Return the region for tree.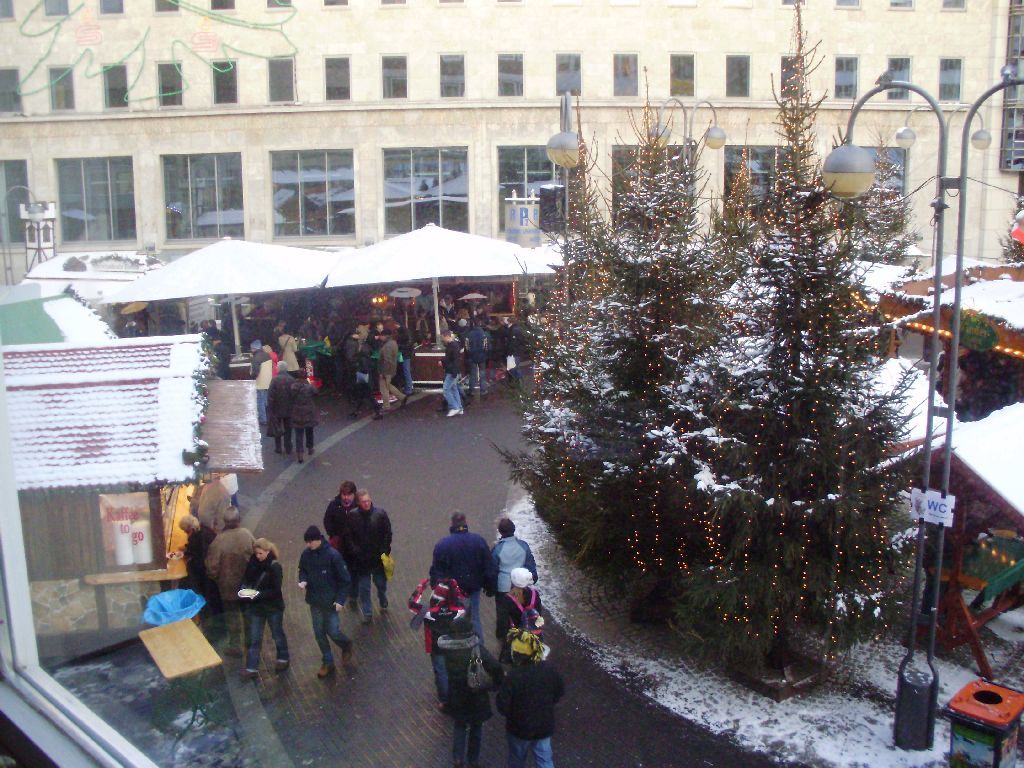
BBox(503, 125, 753, 604).
